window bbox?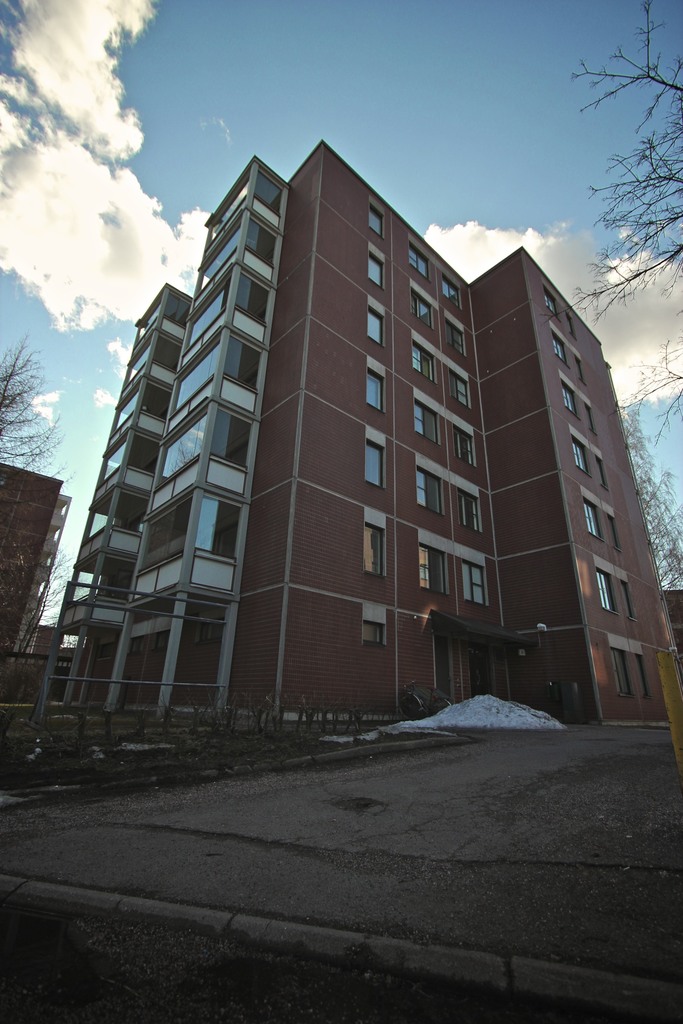
pyautogui.locateOnScreen(365, 308, 390, 348)
